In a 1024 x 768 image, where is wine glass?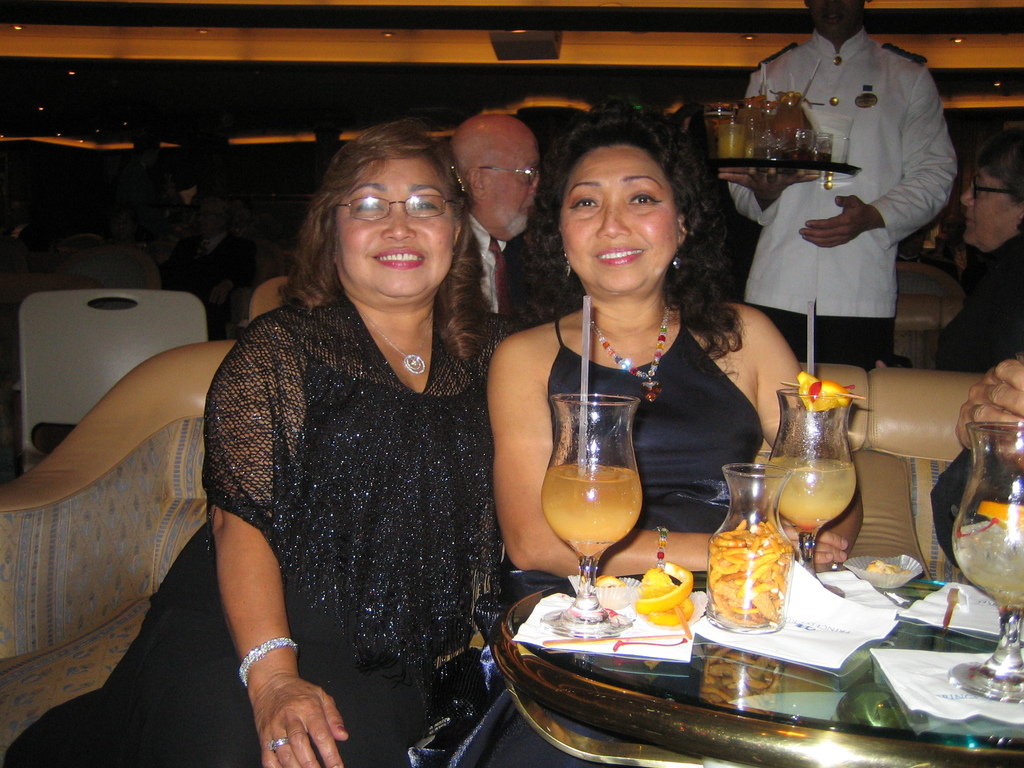
[x1=766, y1=388, x2=858, y2=602].
